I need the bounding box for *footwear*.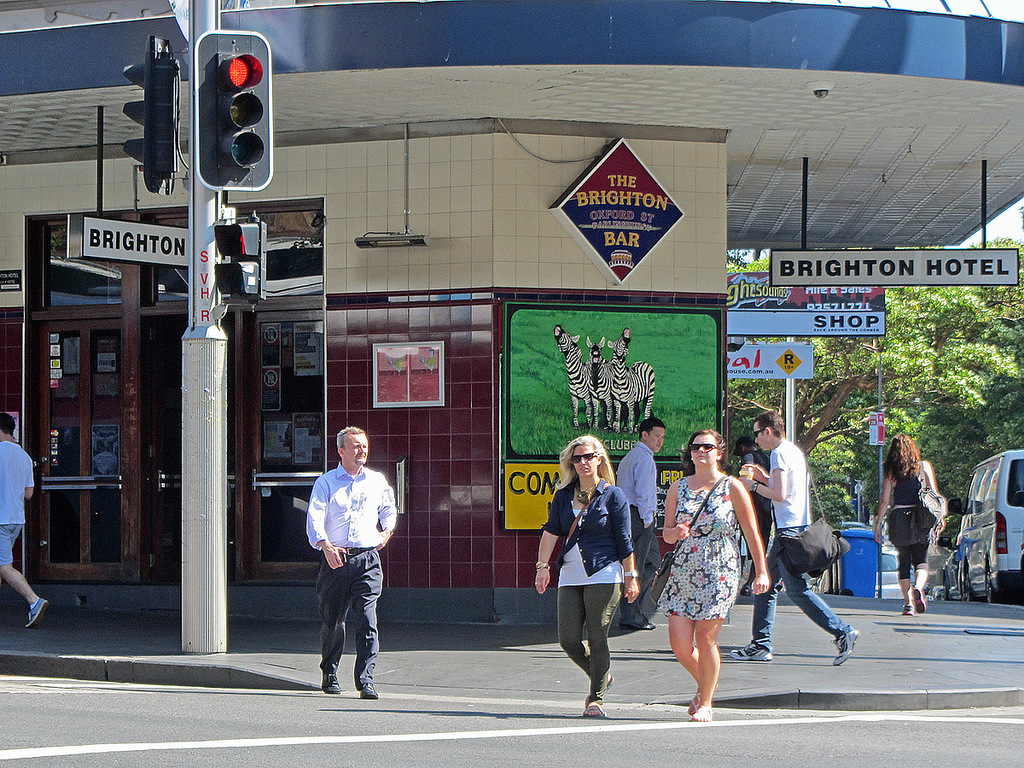
Here it is: (579, 694, 607, 716).
